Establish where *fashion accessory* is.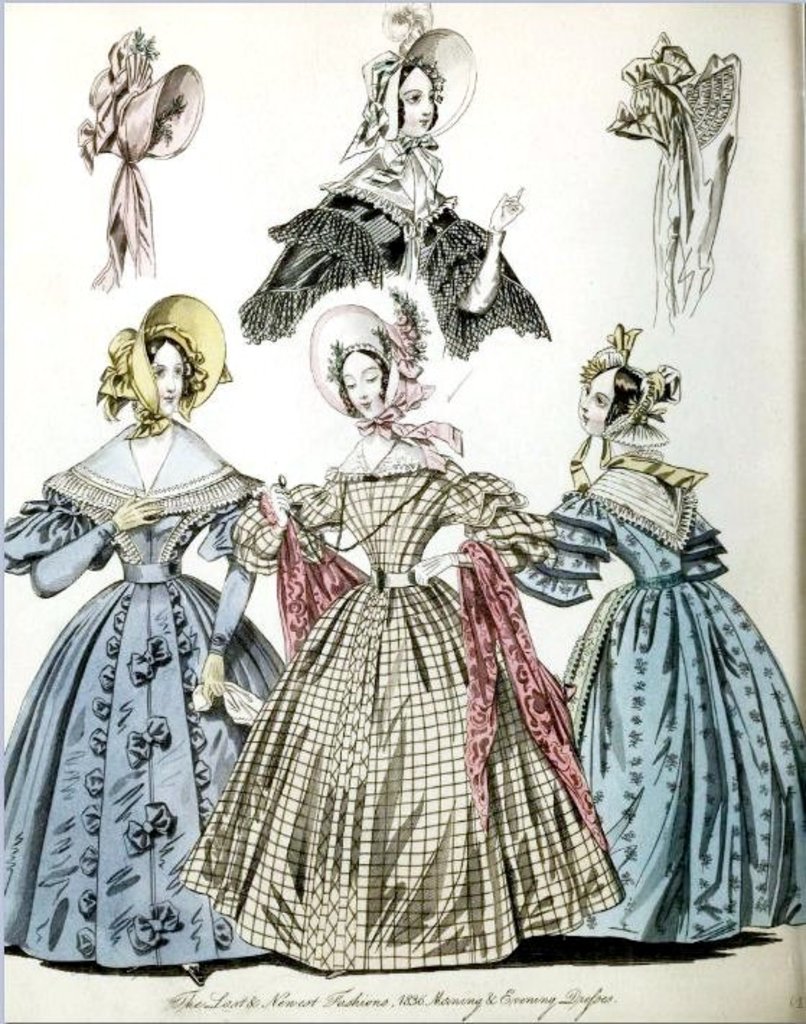
Established at 306,281,437,417.
